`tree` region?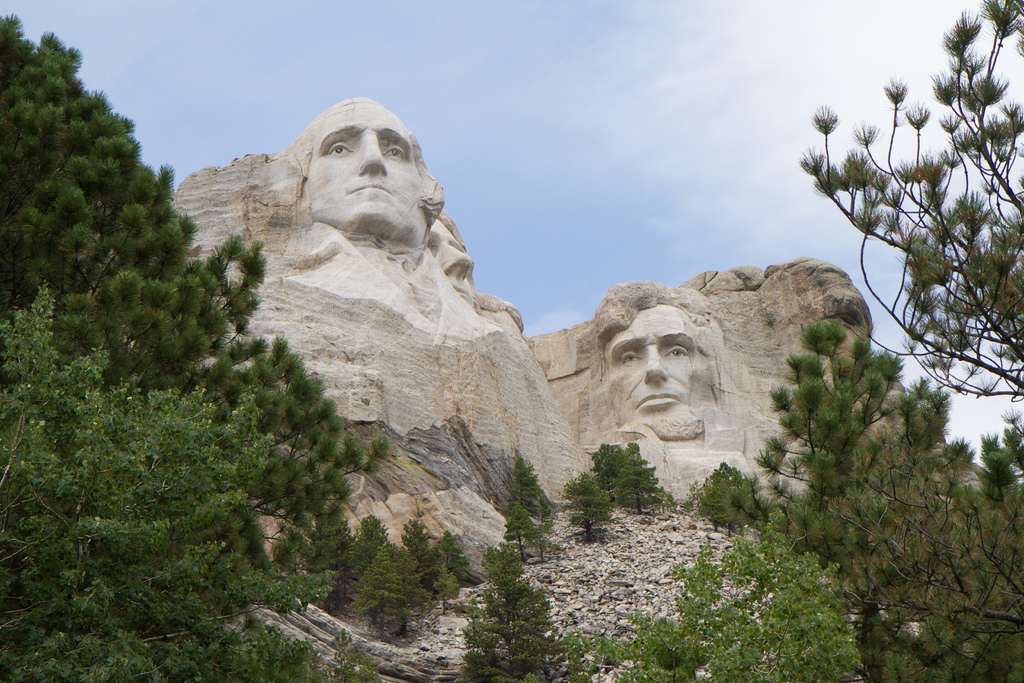
bbox(460, 545, 575, 682)
